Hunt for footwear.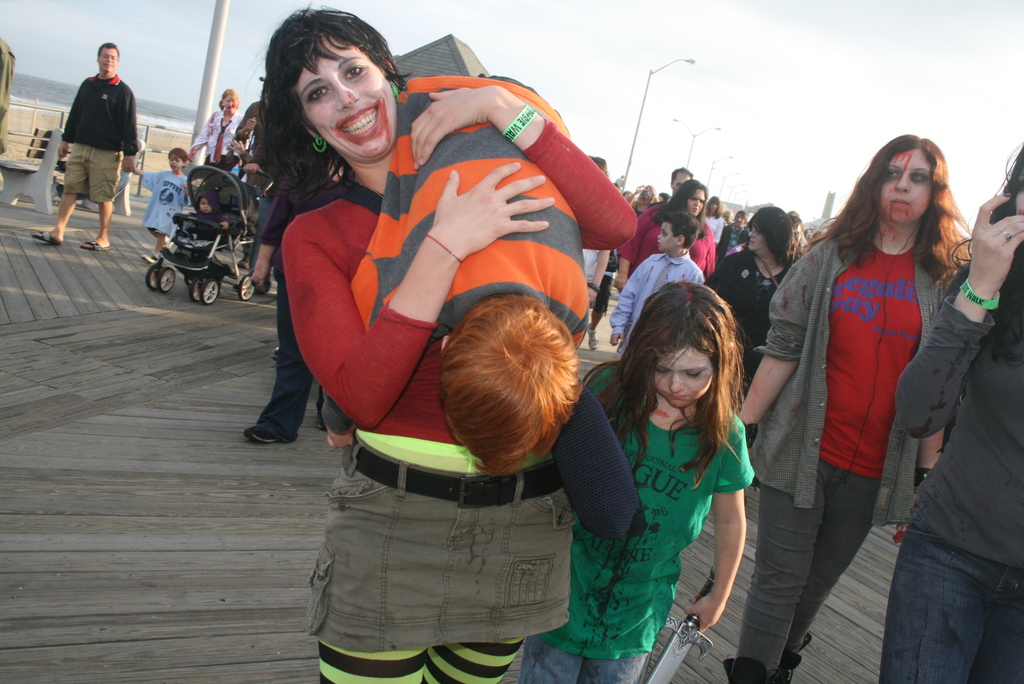
Hunted down at (769,631,819,680).
